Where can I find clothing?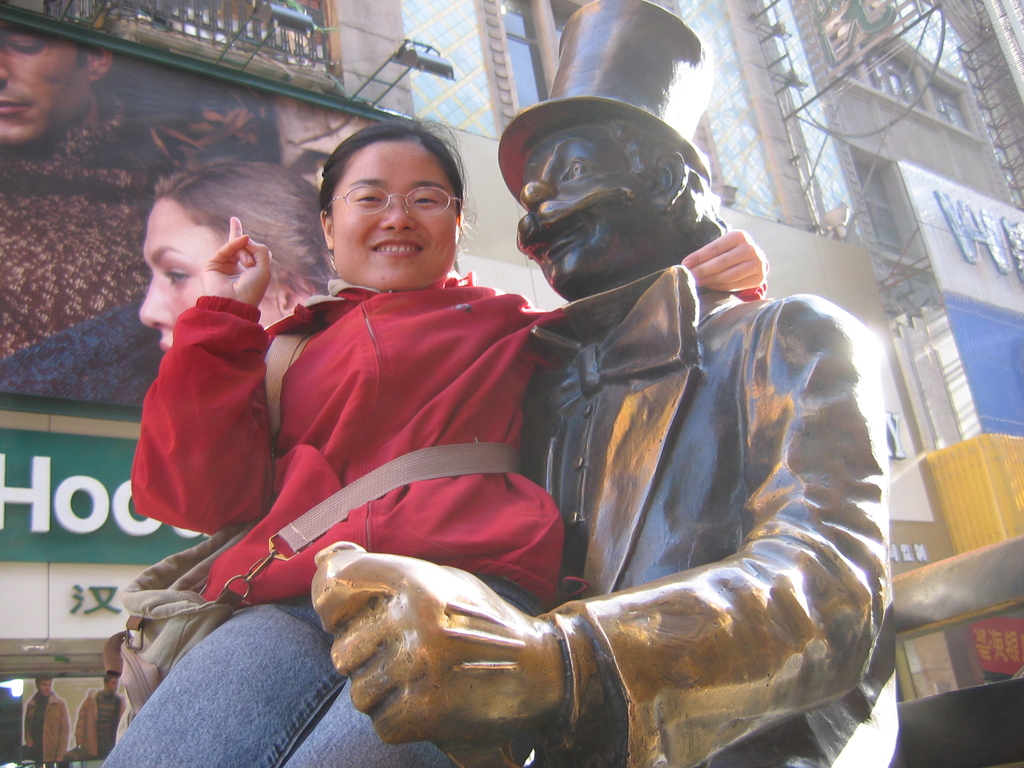
You can find it at (129, 266, 767, 767).
